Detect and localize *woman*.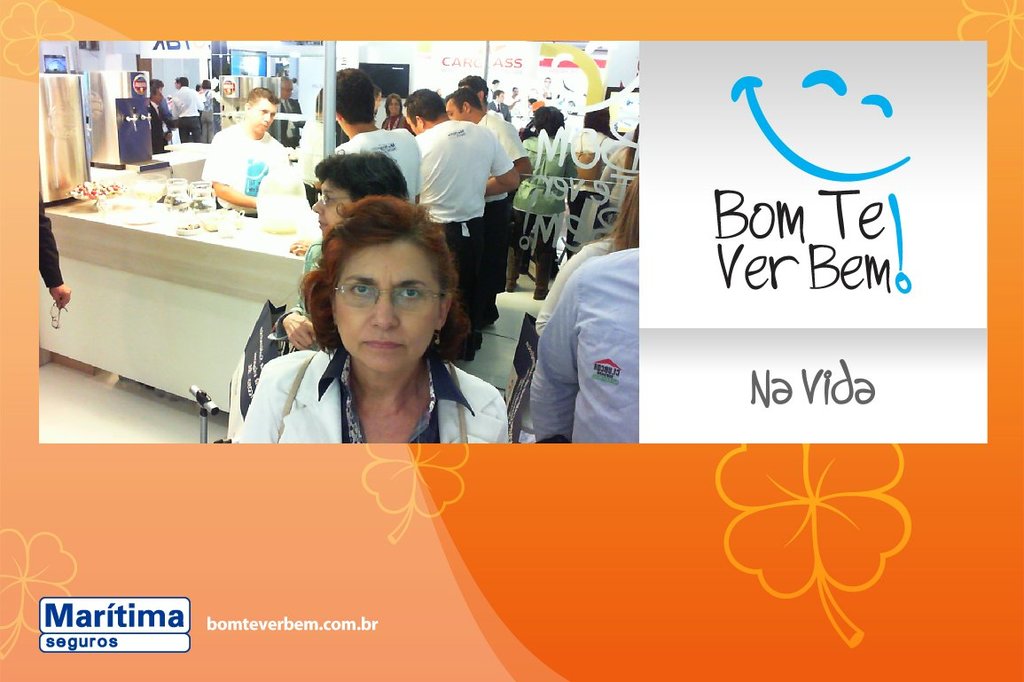
Localized at {"left": 515, "top": 104, "right": 578, "bottom": 284}.
